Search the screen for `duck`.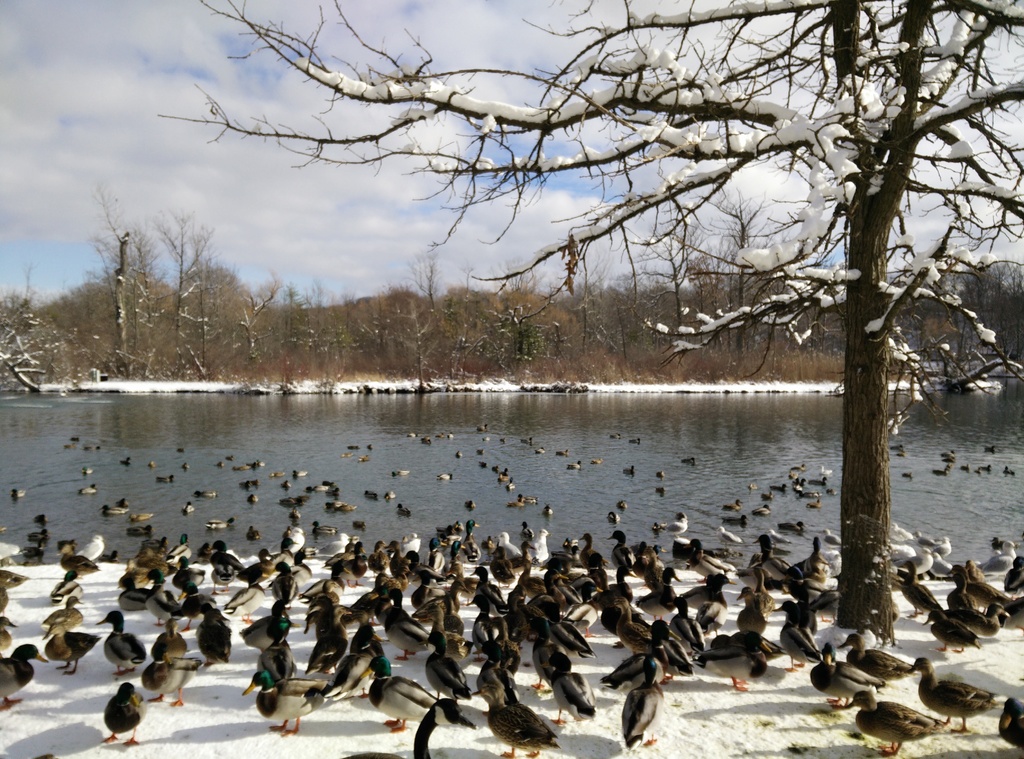
Found at x1=952 y1=555 x2=1021 y2=608.
